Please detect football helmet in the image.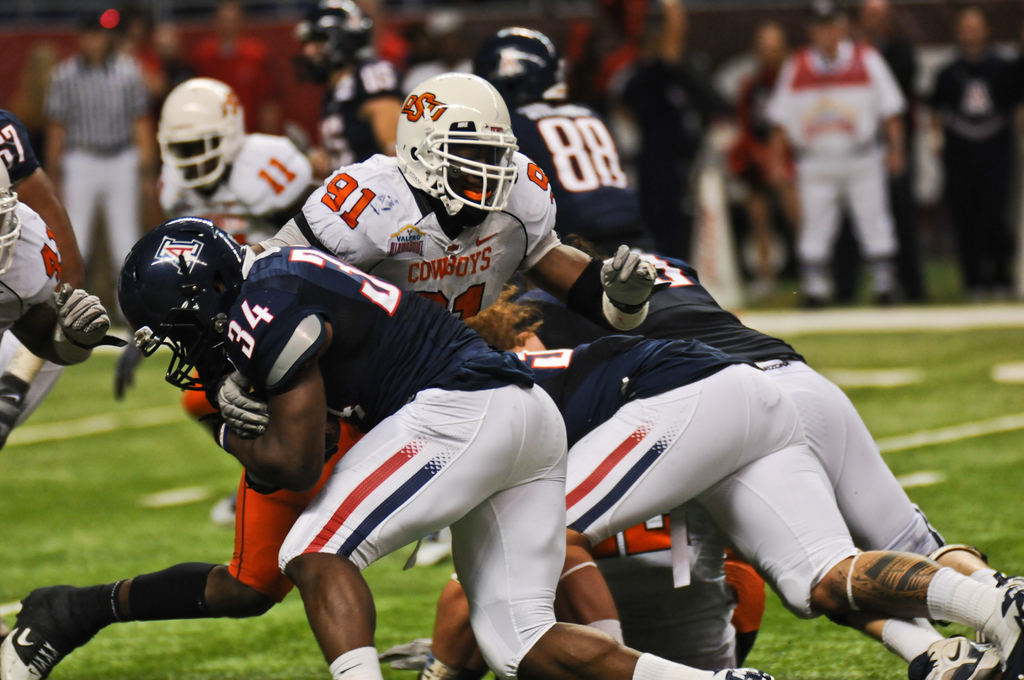
{"x1": 394, "y1": 73, "x2": 516, "y2": 231}.
